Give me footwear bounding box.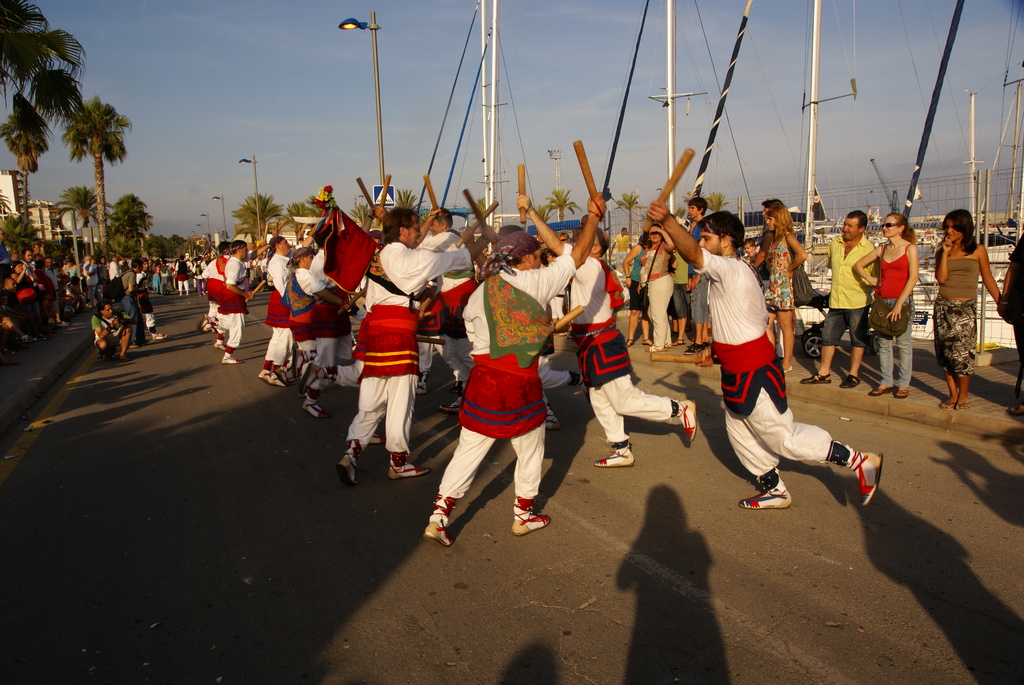
Rect(390, 463, 431, 479).
